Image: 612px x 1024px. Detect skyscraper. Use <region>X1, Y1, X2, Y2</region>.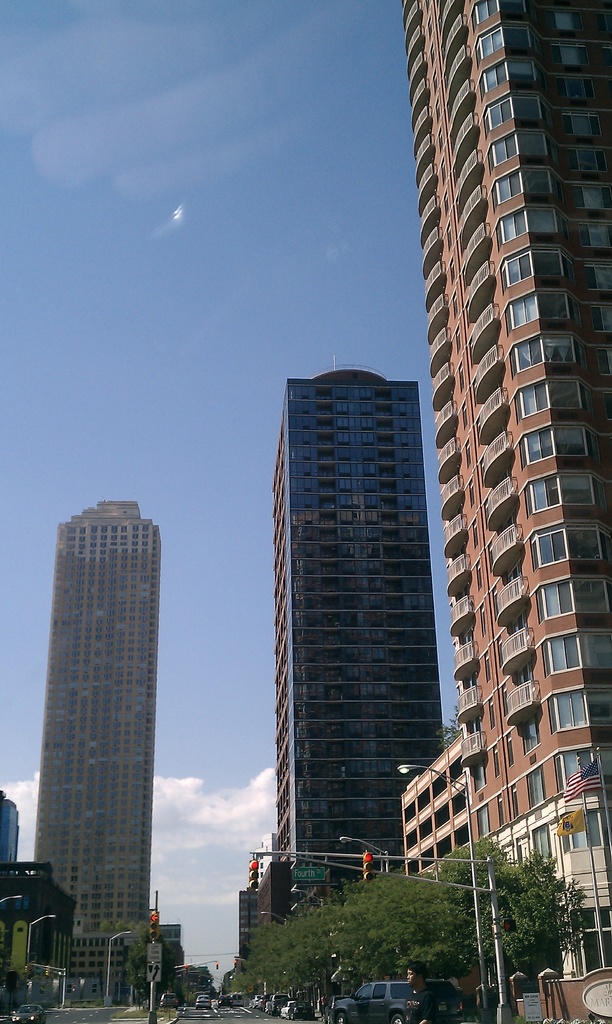
<region>261, 371, 444, 913</region>.
